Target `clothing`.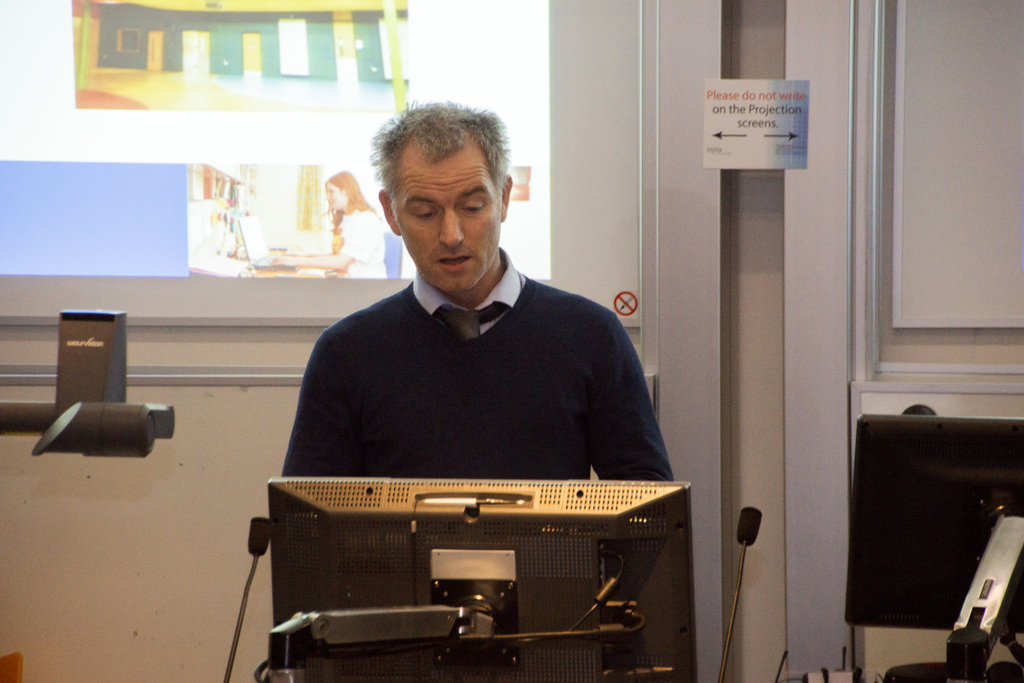
Target region: Rect(323, 197, 385, 281).
